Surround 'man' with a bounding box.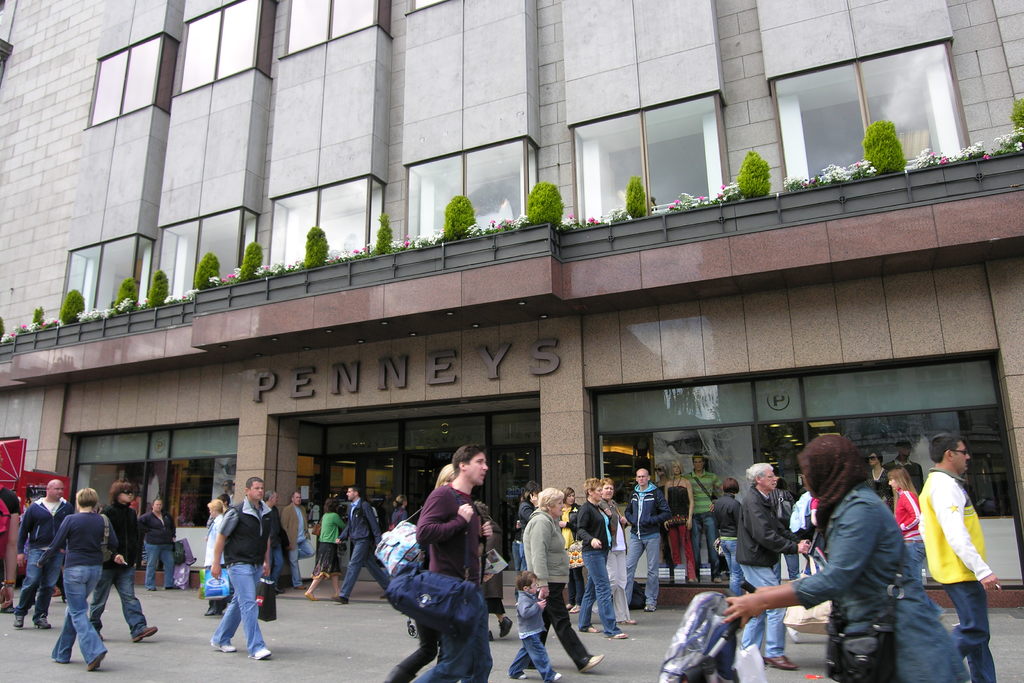
box=[13, 481, 74, 630].
